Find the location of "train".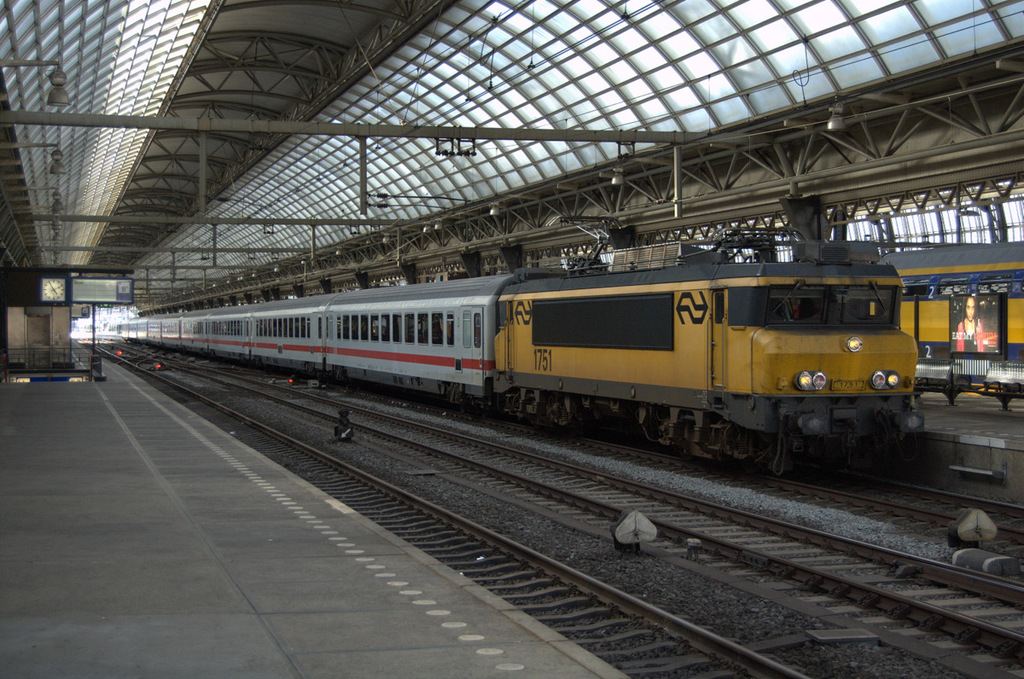
Location: [107, 258, 915, 472].
